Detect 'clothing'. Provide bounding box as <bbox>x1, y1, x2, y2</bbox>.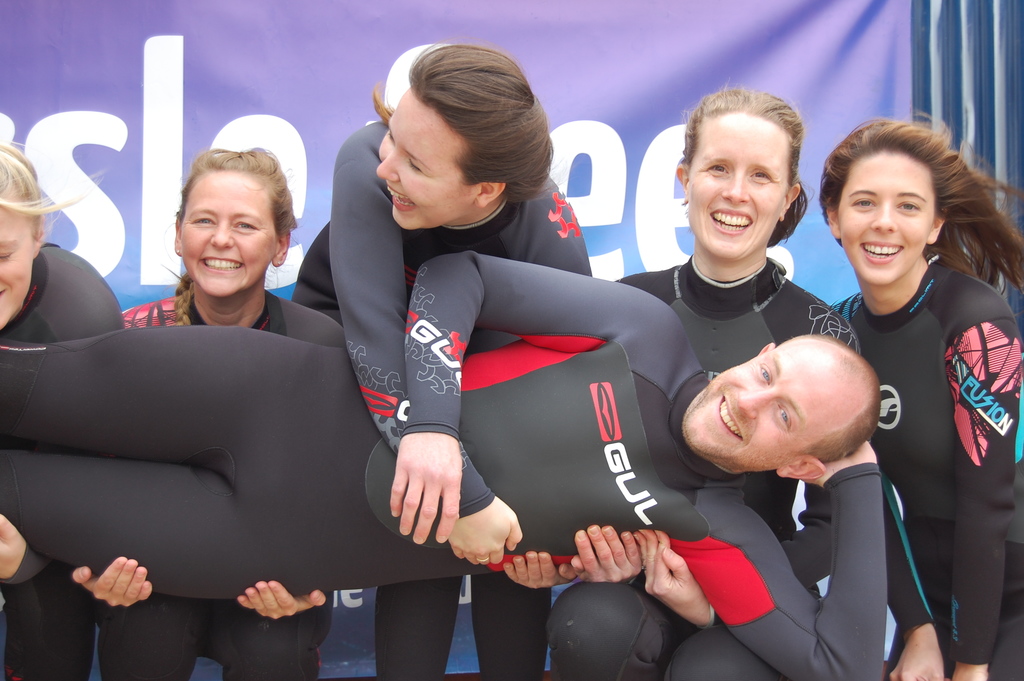
<bbox>292, 116, 594, 680</bbox>.
